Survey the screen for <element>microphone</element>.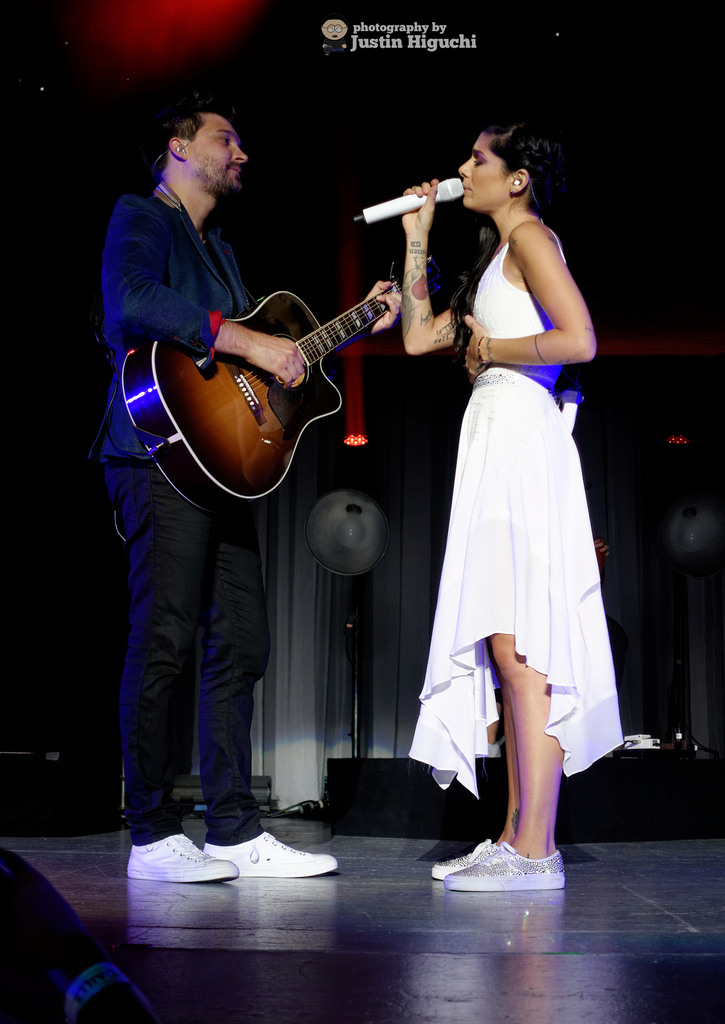
Survey found: (left=332, top=175, right=477, bottom=233).
